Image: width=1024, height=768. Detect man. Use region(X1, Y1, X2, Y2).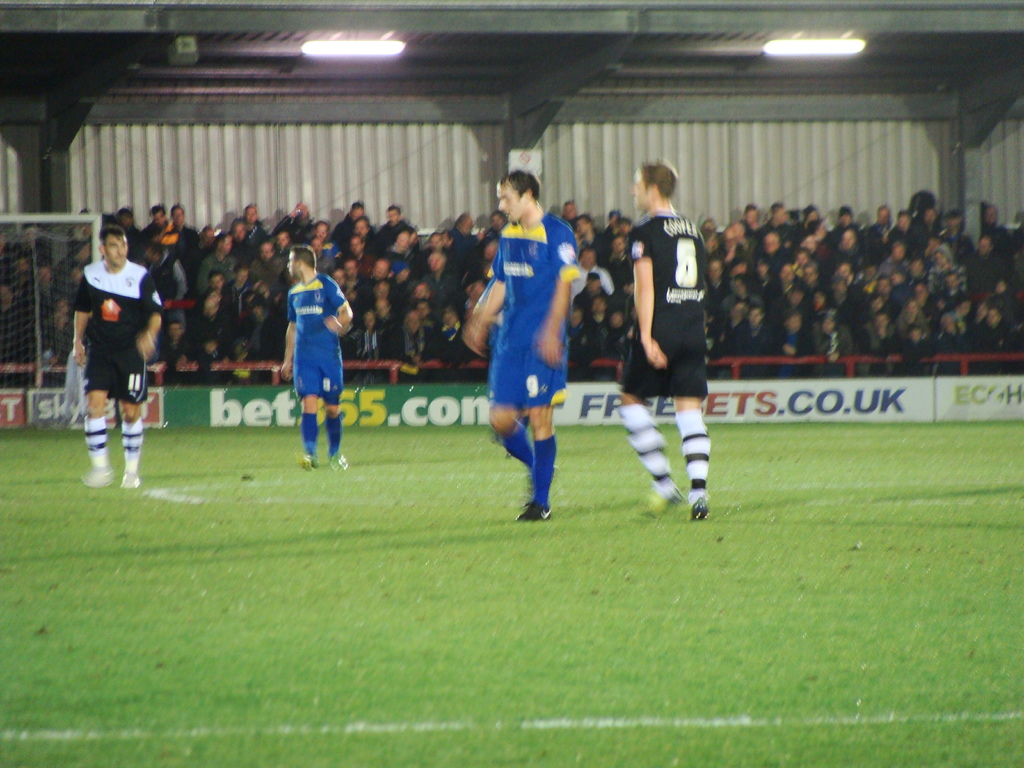
region(465, 170, 589, 513).
